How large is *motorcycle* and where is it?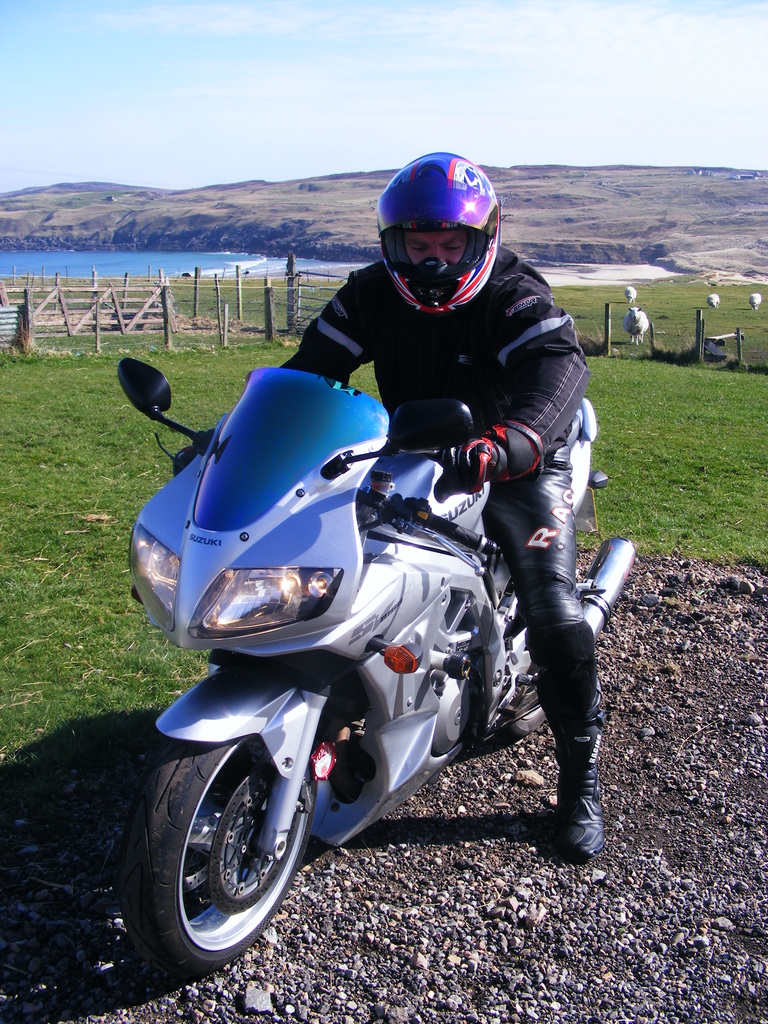
Bounding box: [111, 337, 600, 963].
